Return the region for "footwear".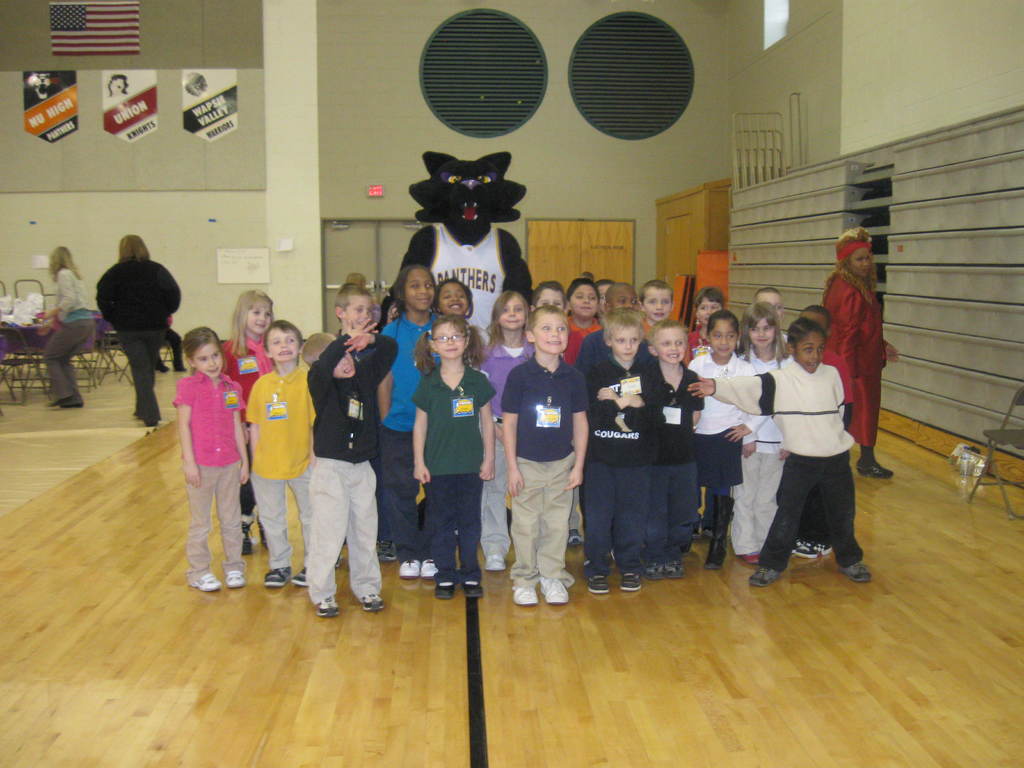
x1=419, y1=560, x2=443, y2=580.
